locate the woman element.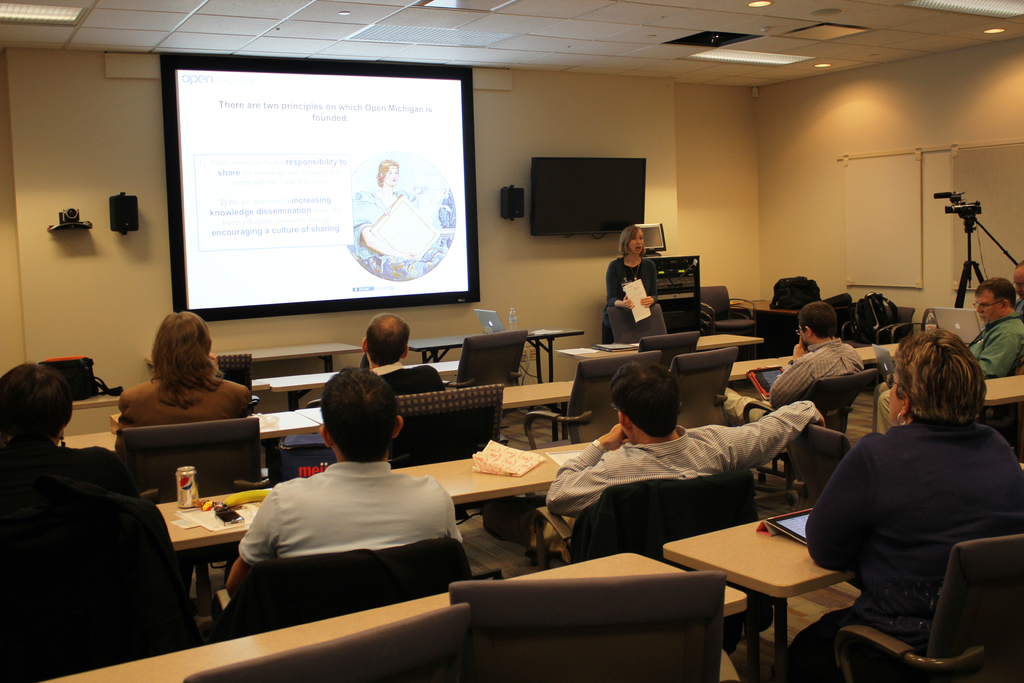
Element bbox: left=788, top=326, right=1023, bottom=682.
